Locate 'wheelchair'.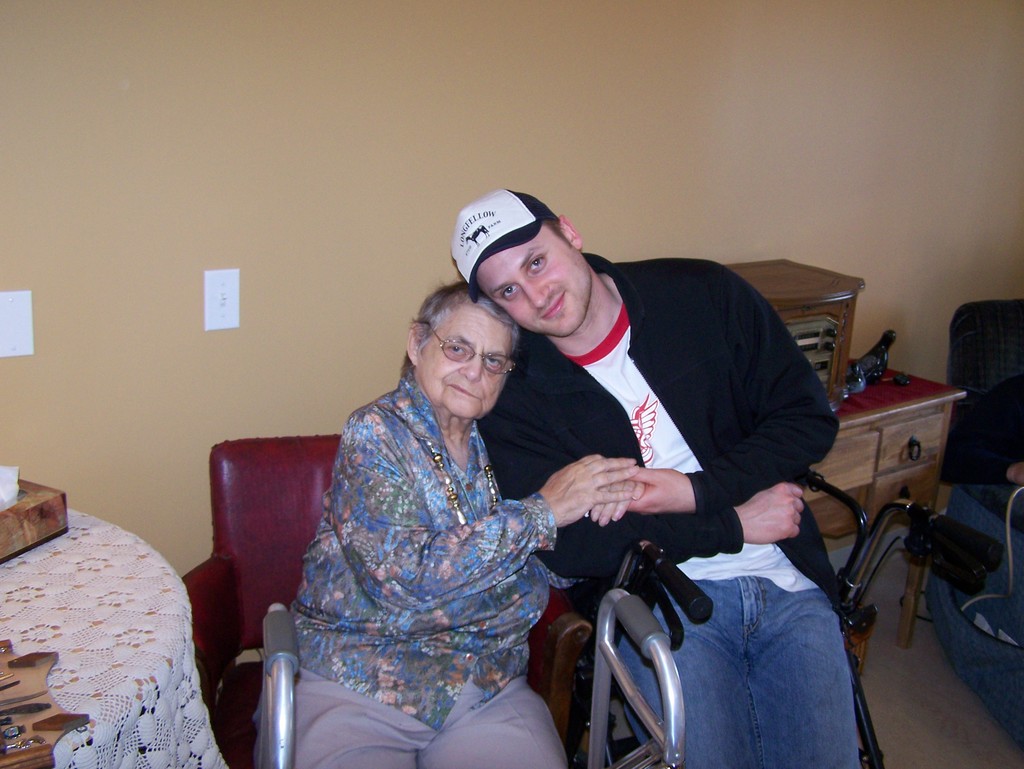
Bounding box: bbox=(557, 466, 1000, 768).
